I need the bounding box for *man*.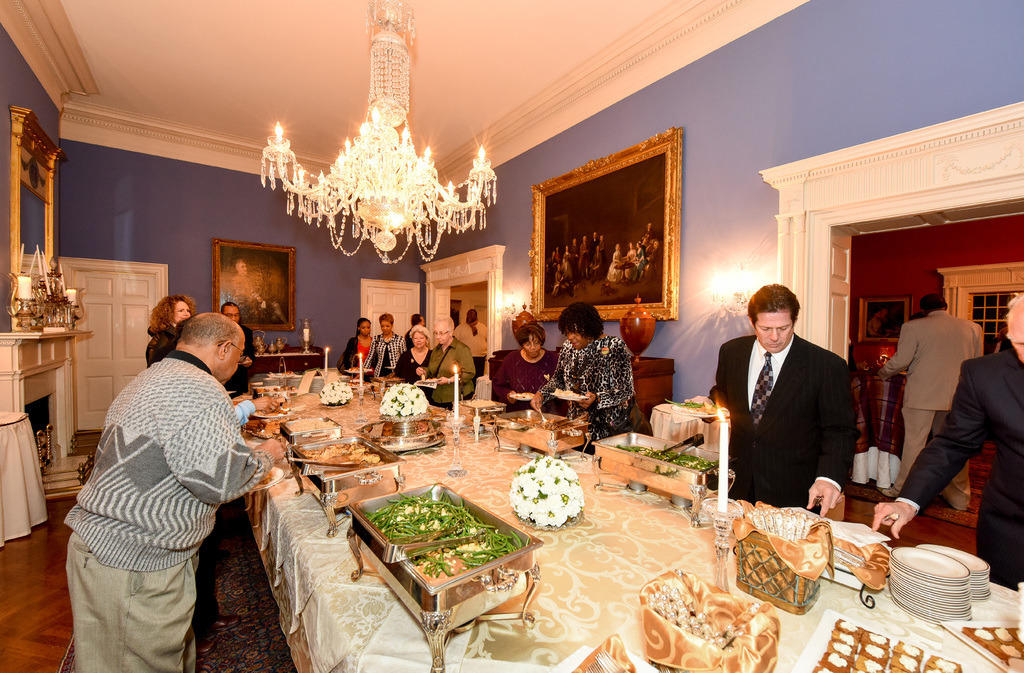
Here it is: box(868, 286, 1023, 593).
